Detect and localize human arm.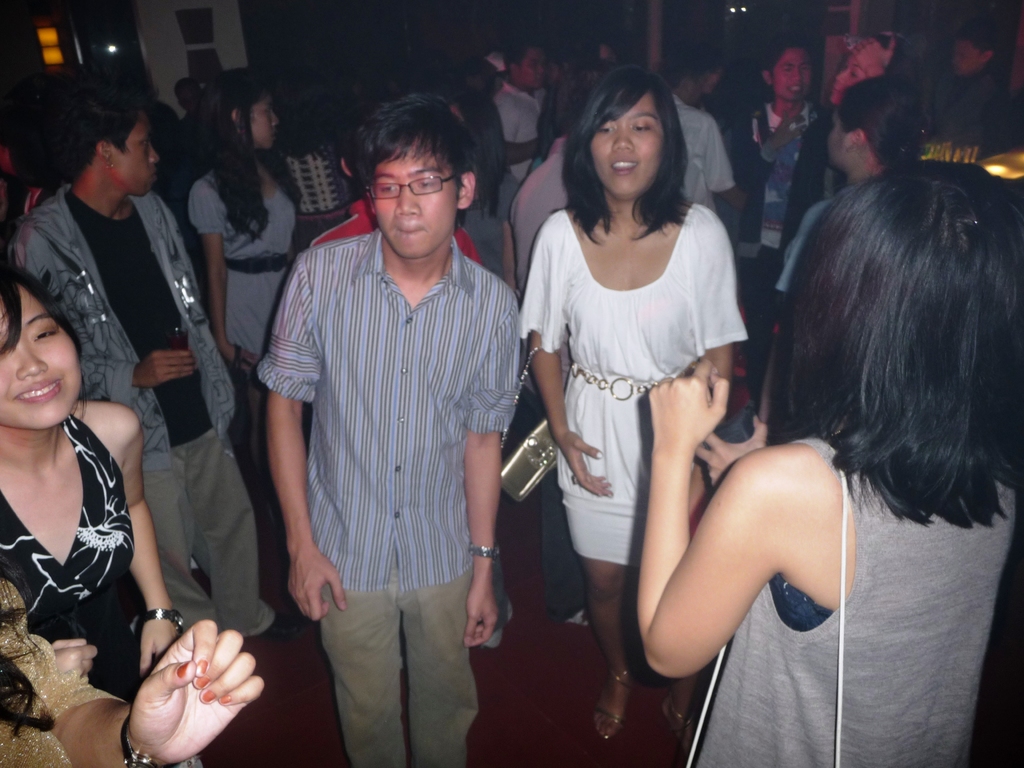
Localized at <box>700,207,737,396</box>.
